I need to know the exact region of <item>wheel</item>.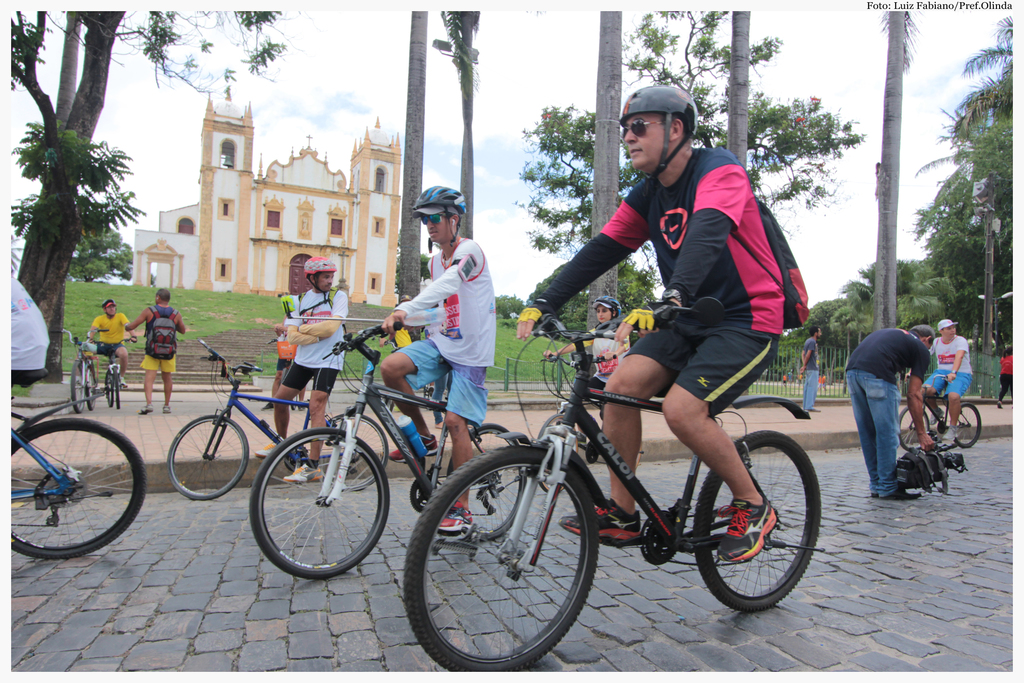
Region: [68, 361, 95, 415].
